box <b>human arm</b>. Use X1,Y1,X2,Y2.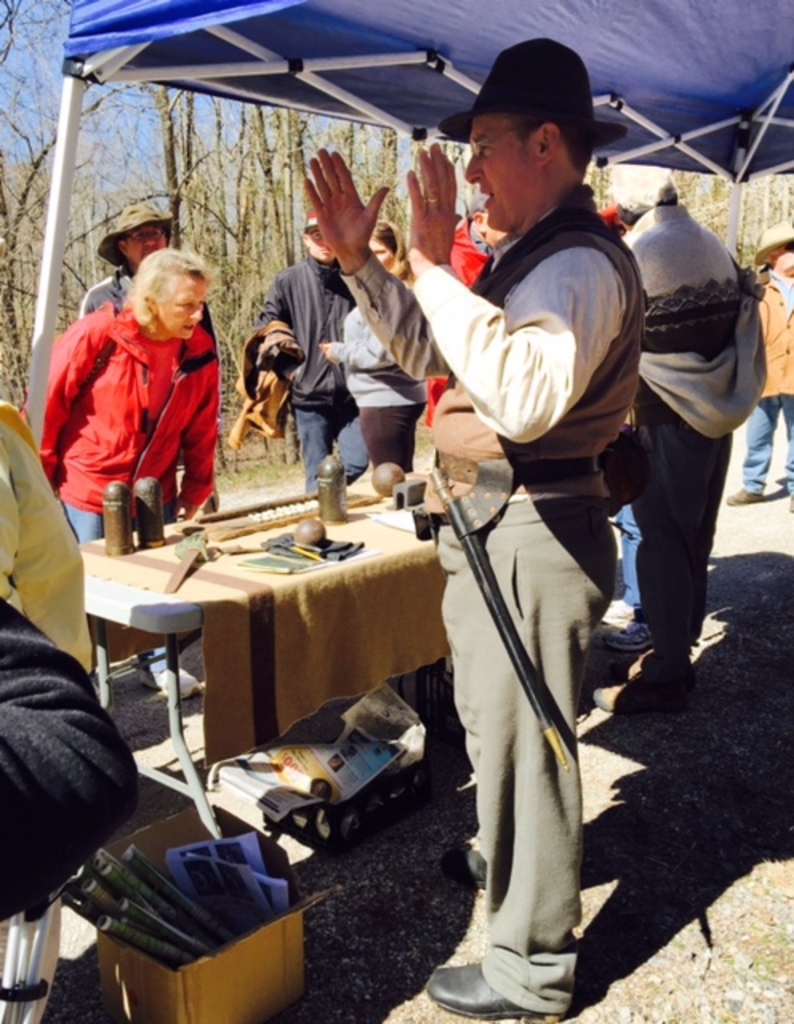
405,142,626,442.
